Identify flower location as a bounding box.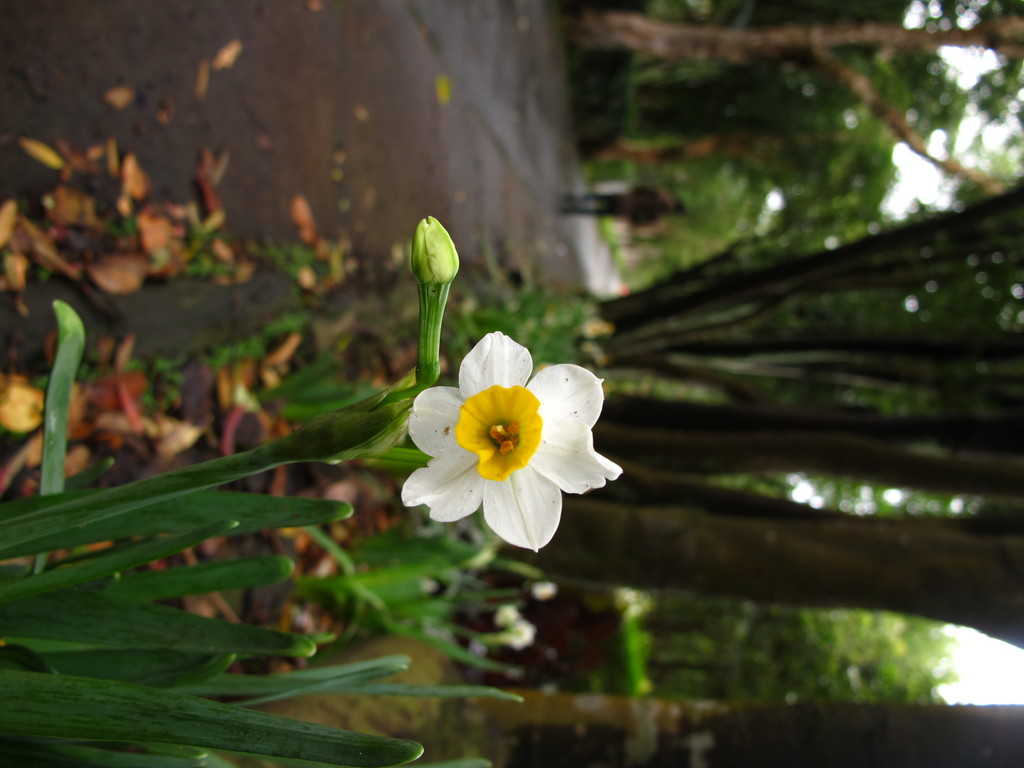
522,578,558,602.
